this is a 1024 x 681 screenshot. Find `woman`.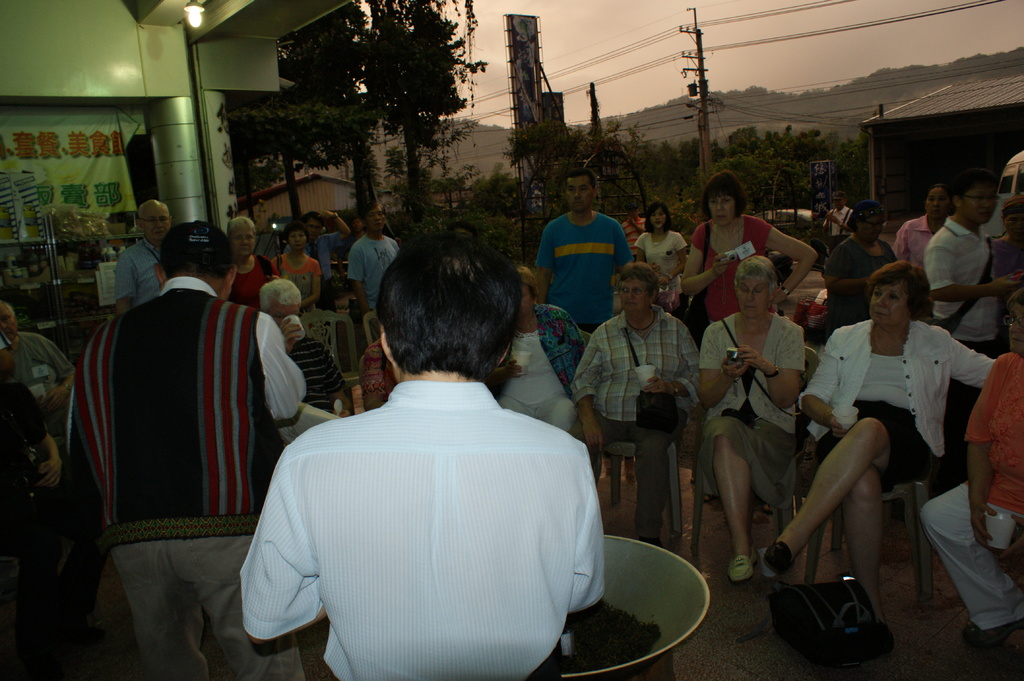
Bounding box: rect(887, 180, 958, 271).
